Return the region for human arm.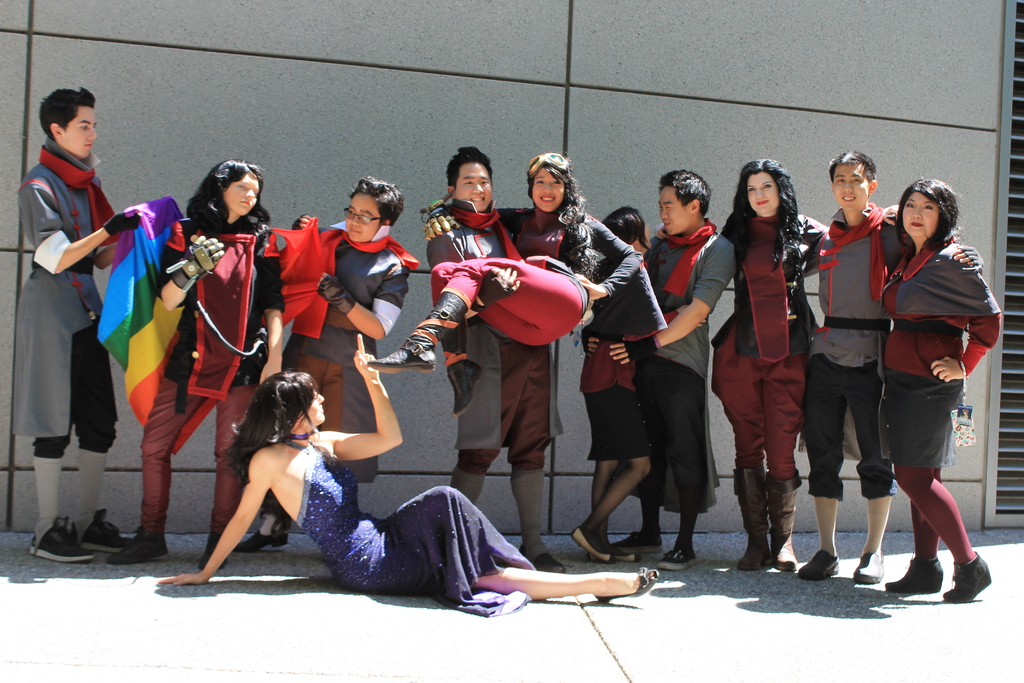
{"x1": 655, "y1": 217, "x2": 741, "y2": 245}.
